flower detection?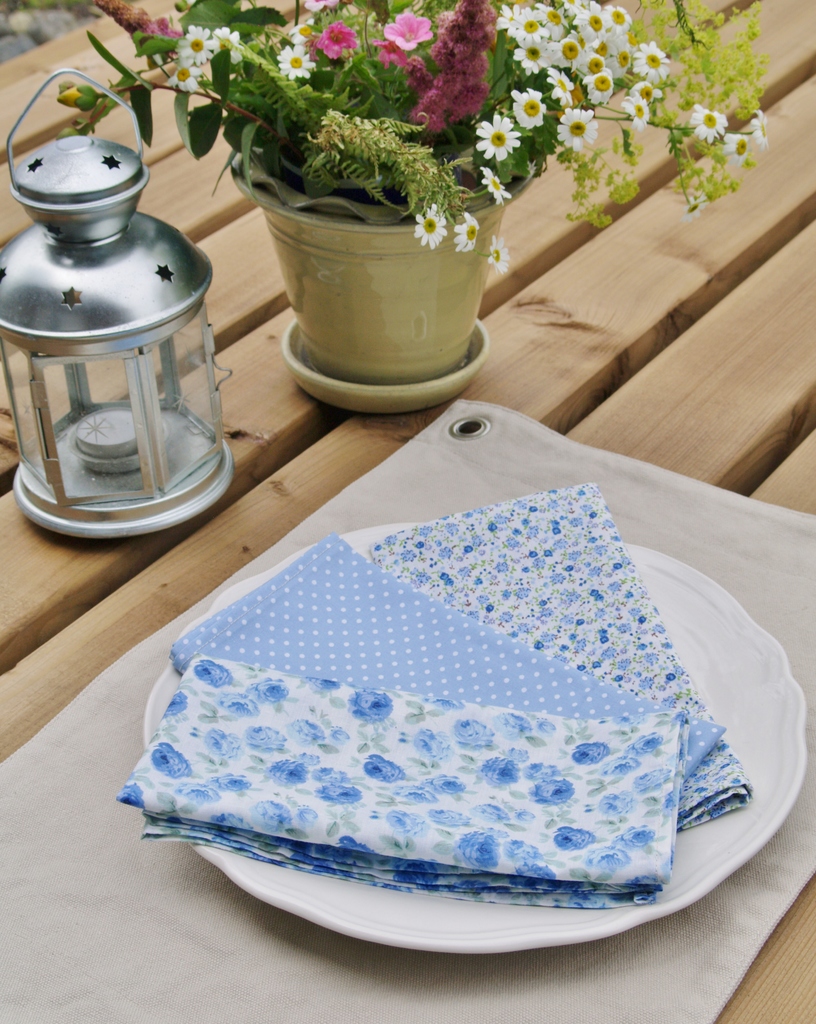
[407,202,451,251]
